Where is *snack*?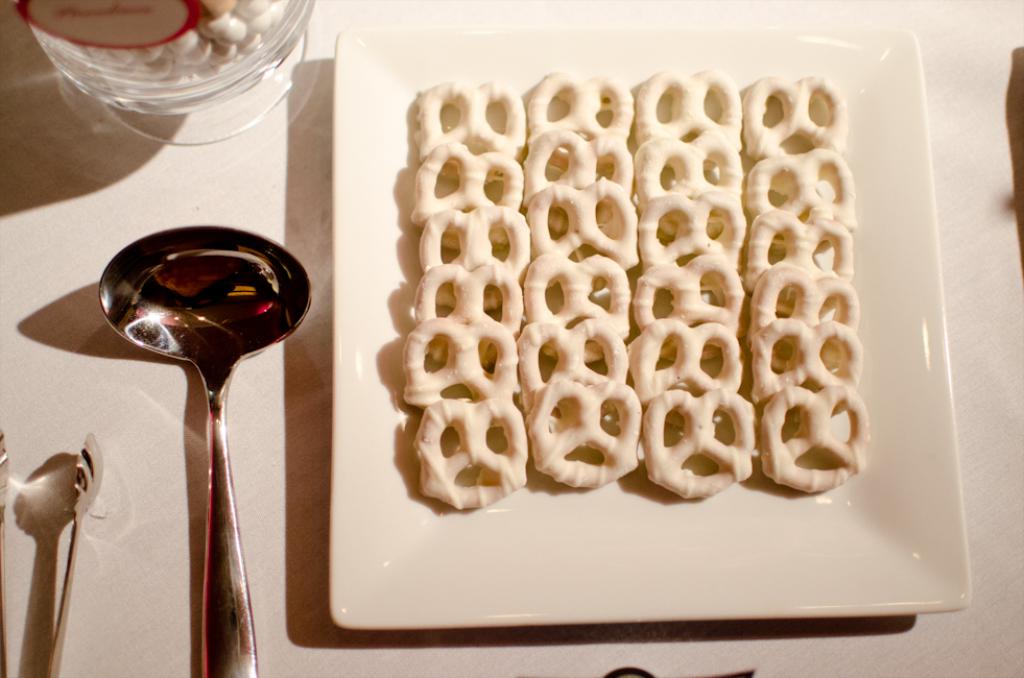
{"left": 520, "top": 322, "right": 628, "bottom": 414}.
